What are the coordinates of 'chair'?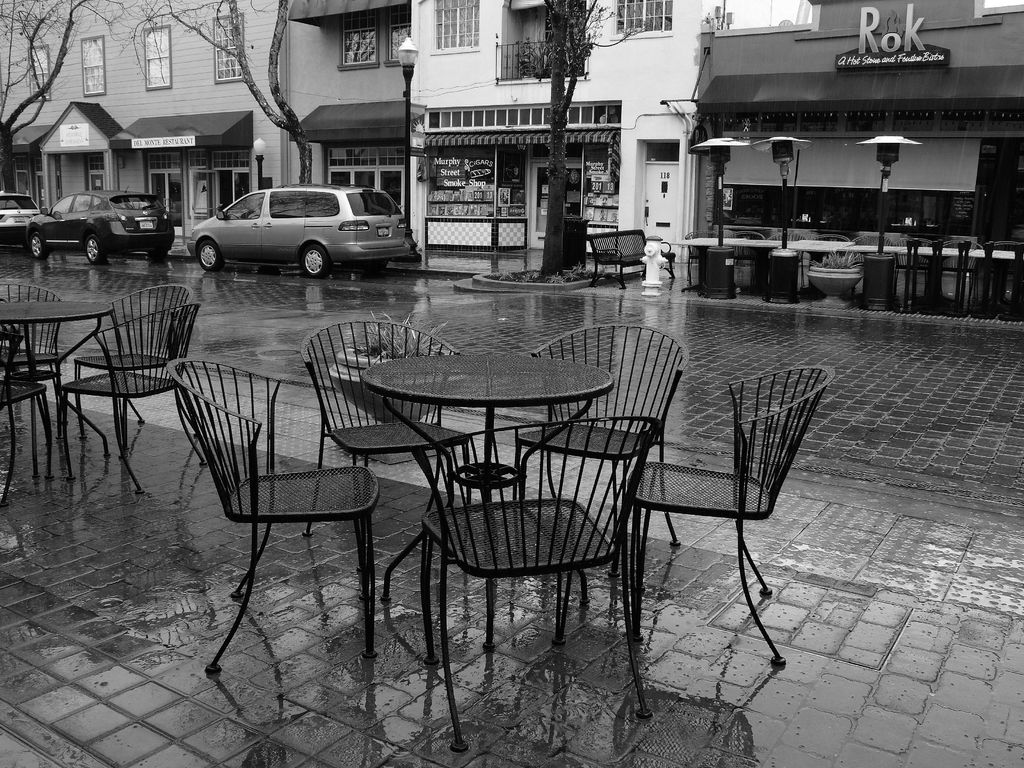
(70, 282, 198, 447).
